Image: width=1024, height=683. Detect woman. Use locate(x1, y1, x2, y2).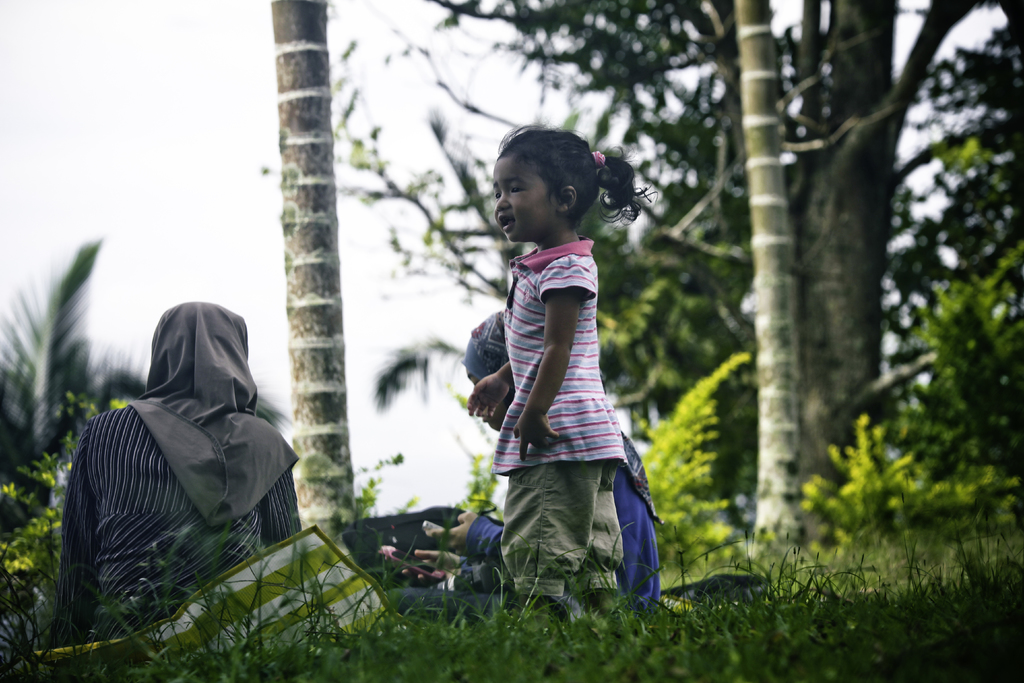
locate(379, 309, 661, 629).
